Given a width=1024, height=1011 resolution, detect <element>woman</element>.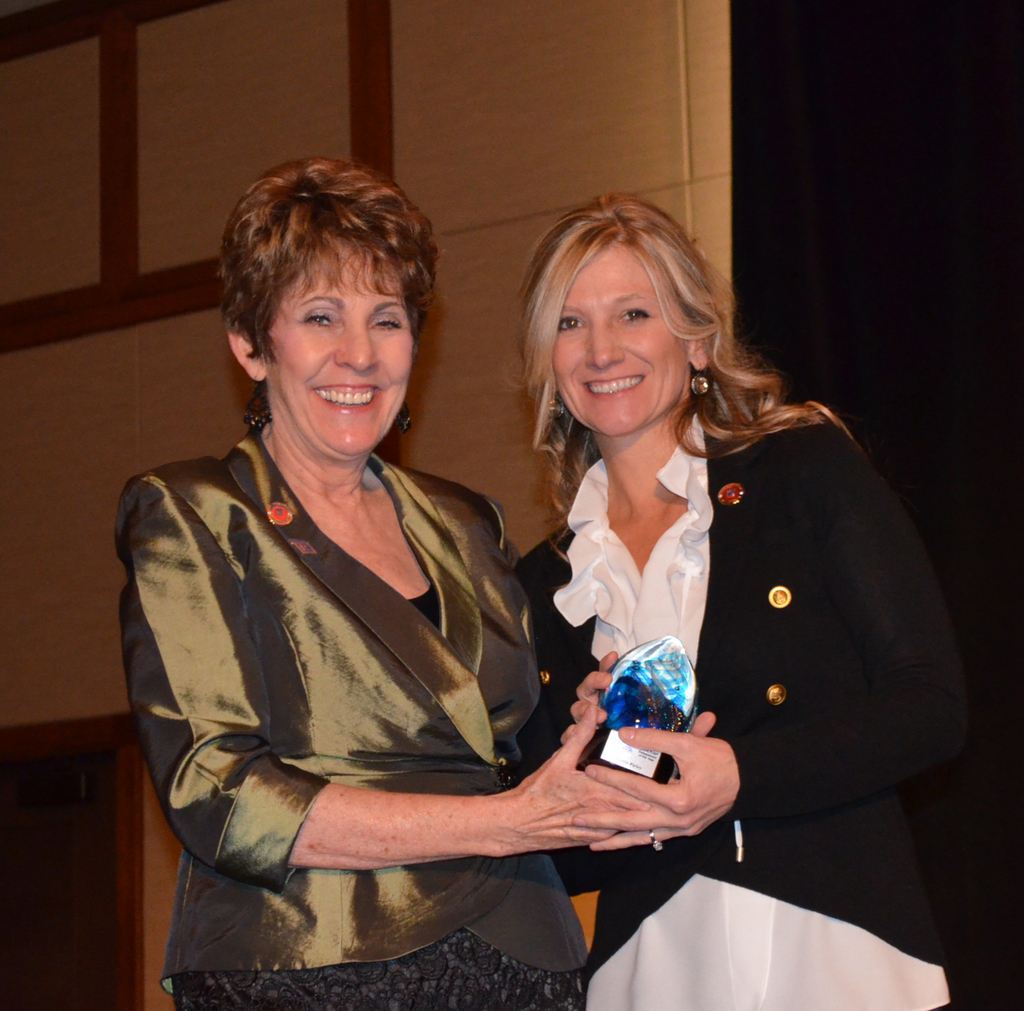
bbox(475, 202, 948, 988).
